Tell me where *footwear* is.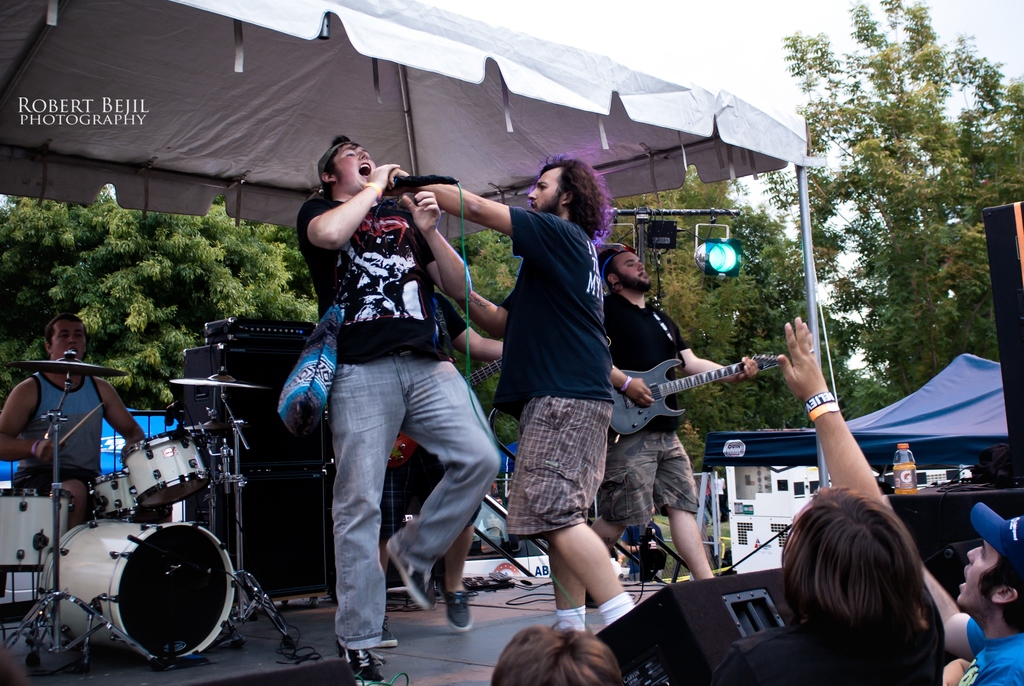
*footwear* is at region(344, 644, 385, 685).
